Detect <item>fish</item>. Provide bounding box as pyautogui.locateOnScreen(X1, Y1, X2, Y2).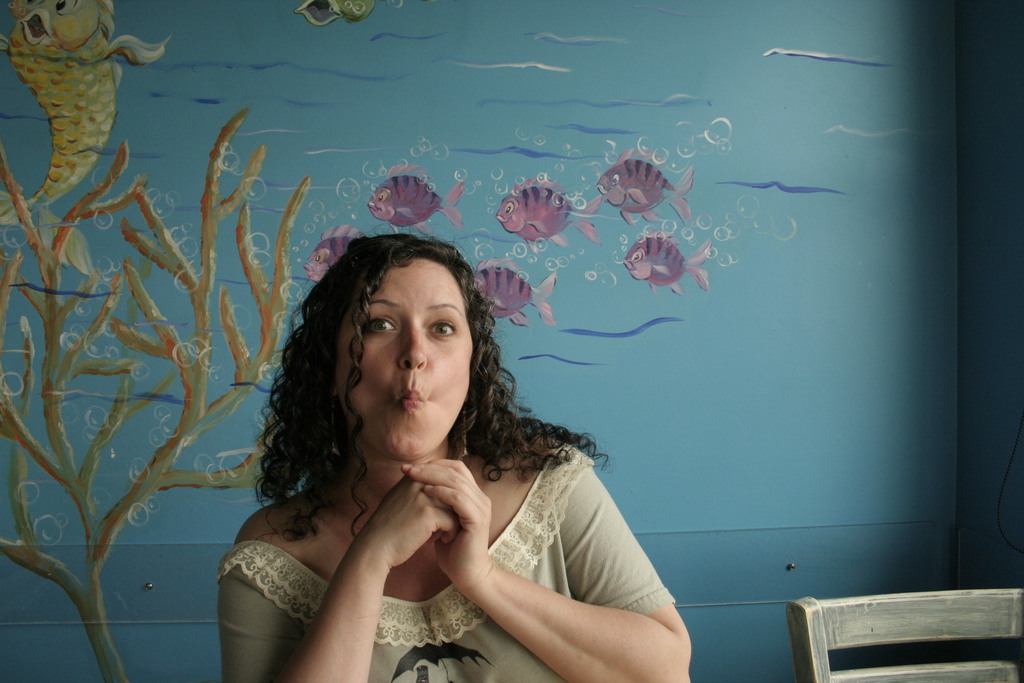
pyautogui.locateOnScreen(301, 226, 362, 283).
